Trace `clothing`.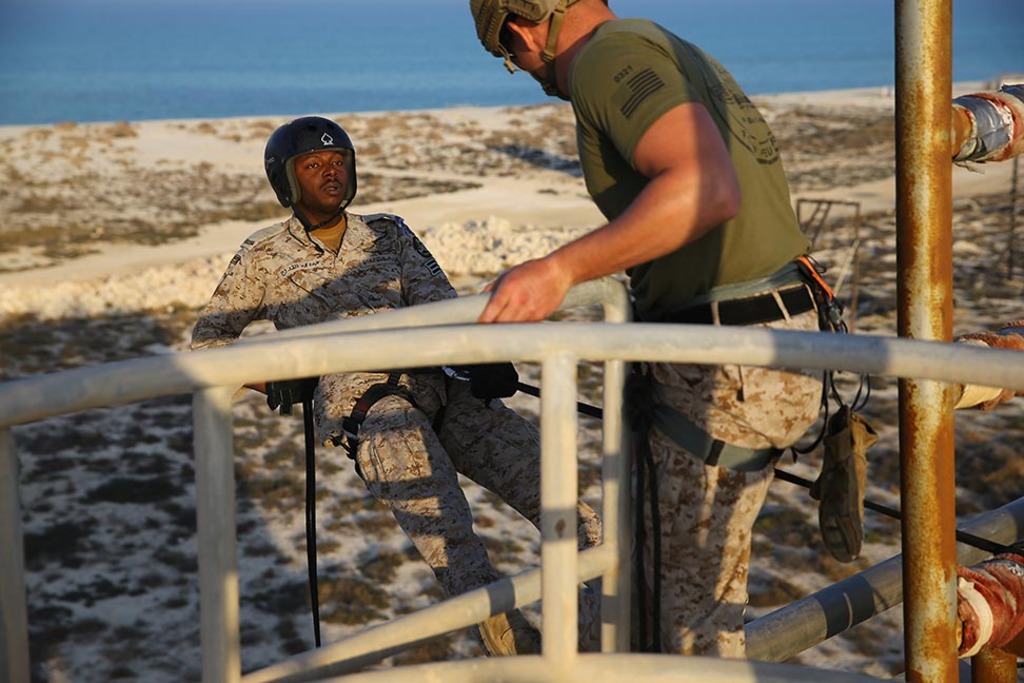
Traced to 192/212/600/625.
